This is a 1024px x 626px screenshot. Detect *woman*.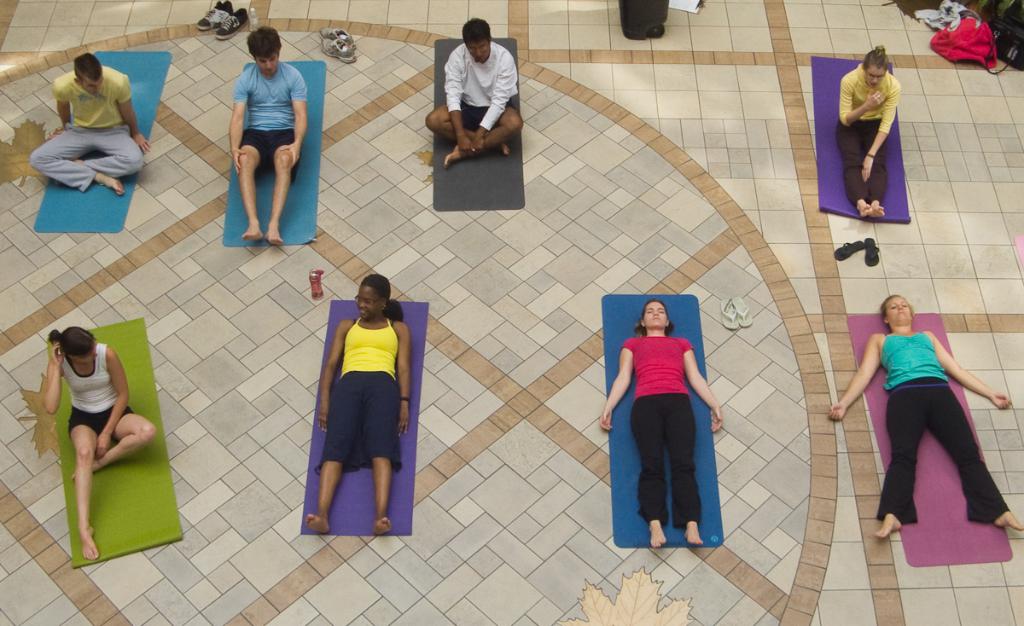
locate(296, 276, 408, 540).
